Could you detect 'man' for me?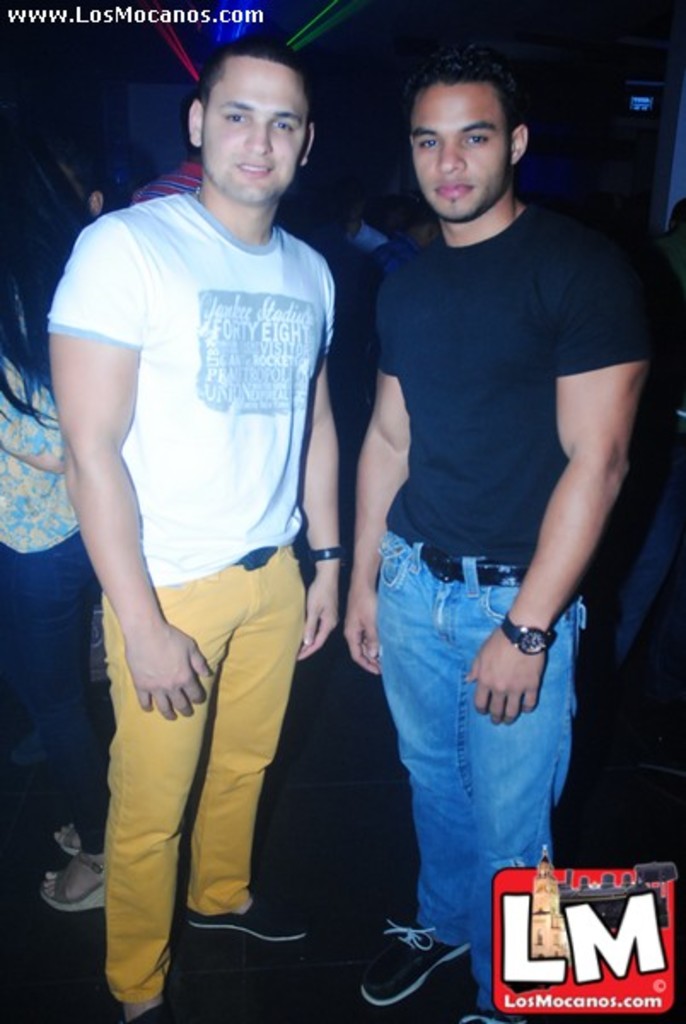
Detection result: (x1=41, y1=26, x2=343, y2=1022).
